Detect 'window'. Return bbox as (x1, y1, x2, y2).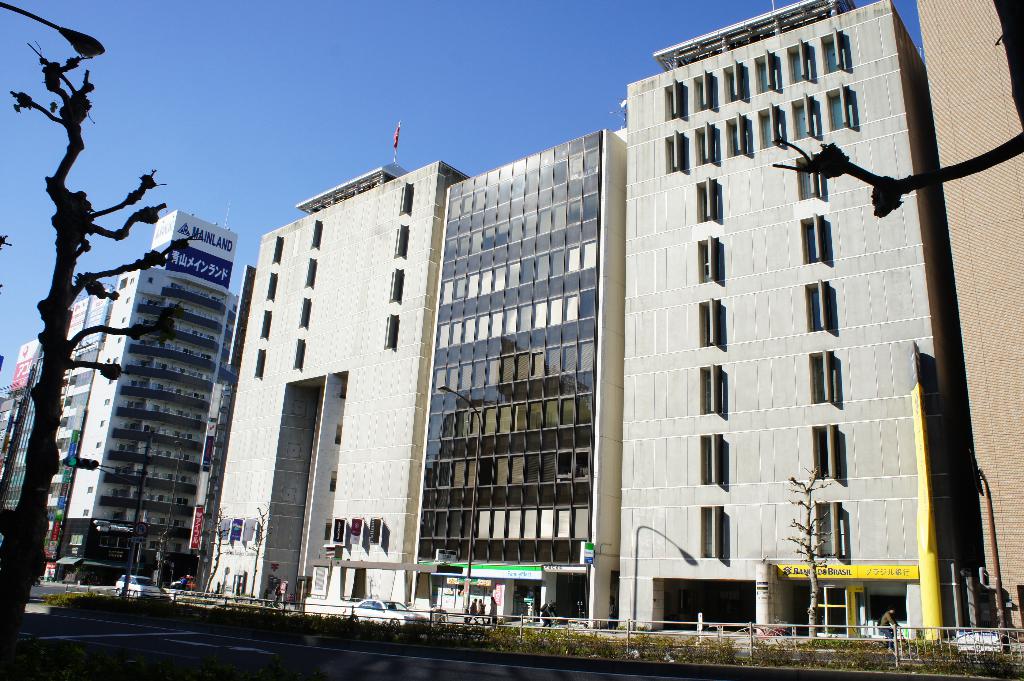
(399, 179, 413, 218).
